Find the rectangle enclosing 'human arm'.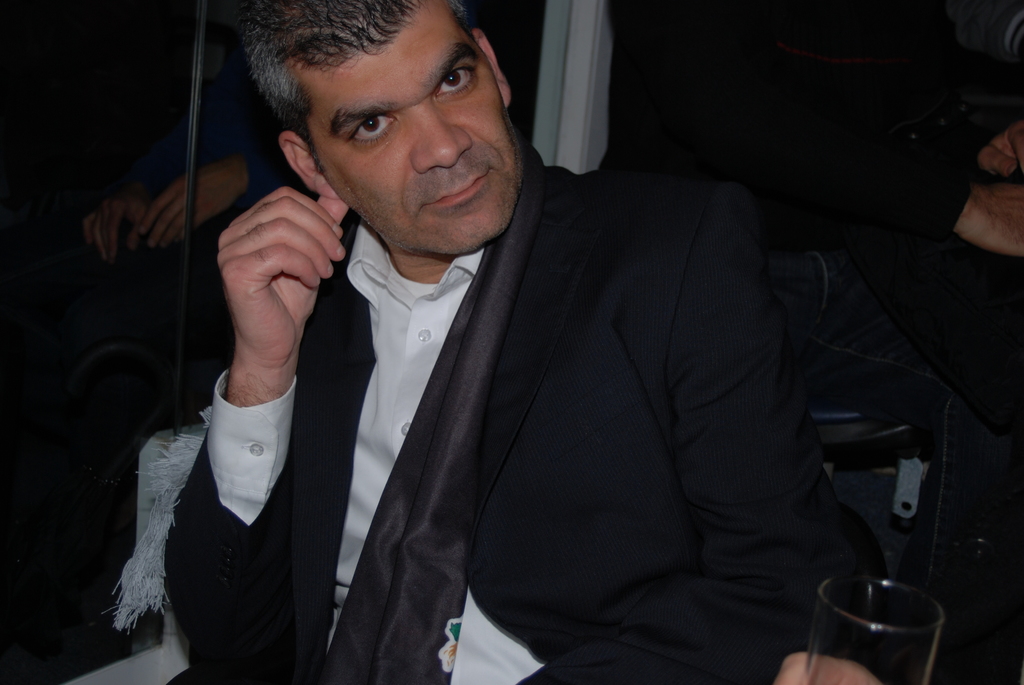
region(781, 25, 1018, 242).
